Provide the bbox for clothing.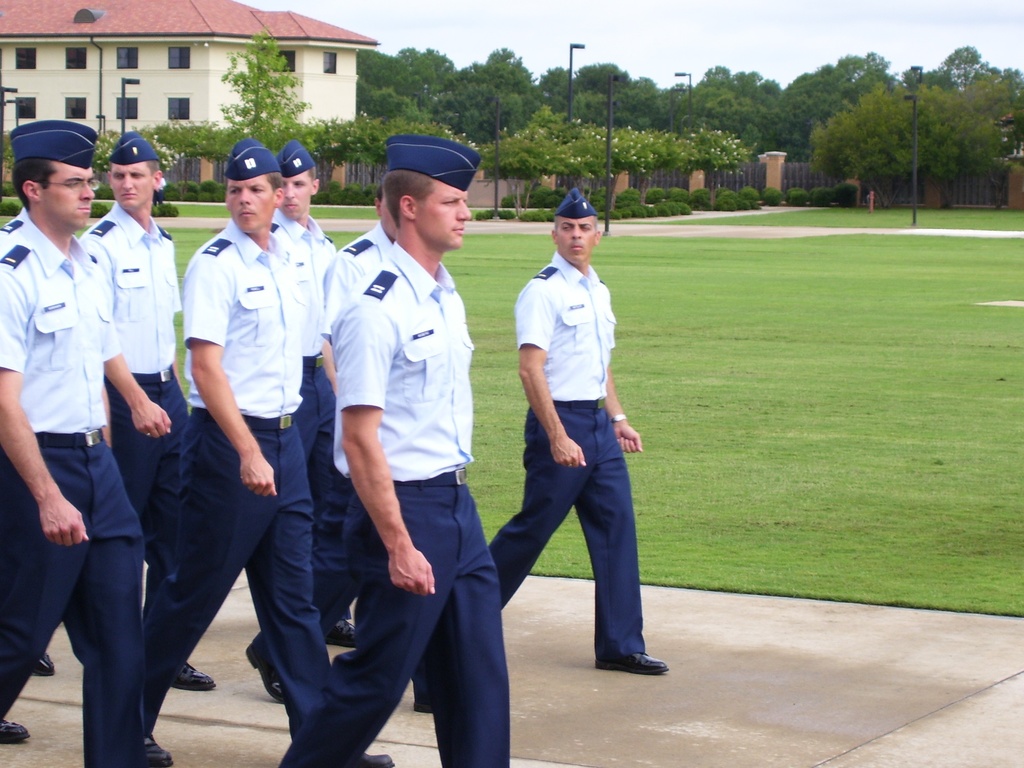
box=[133, 209, 342, 741].
